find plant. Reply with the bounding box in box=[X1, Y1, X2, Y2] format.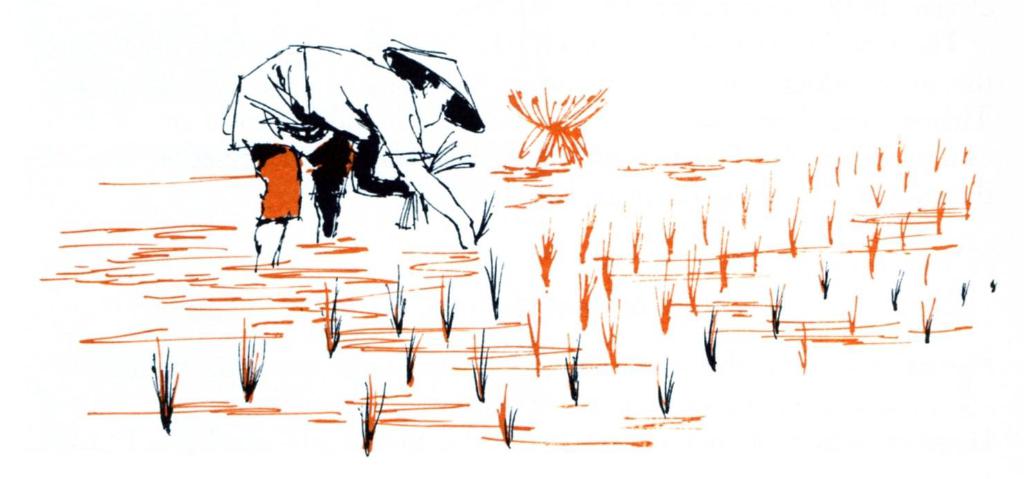
box=[845, 304, 859, 334].
